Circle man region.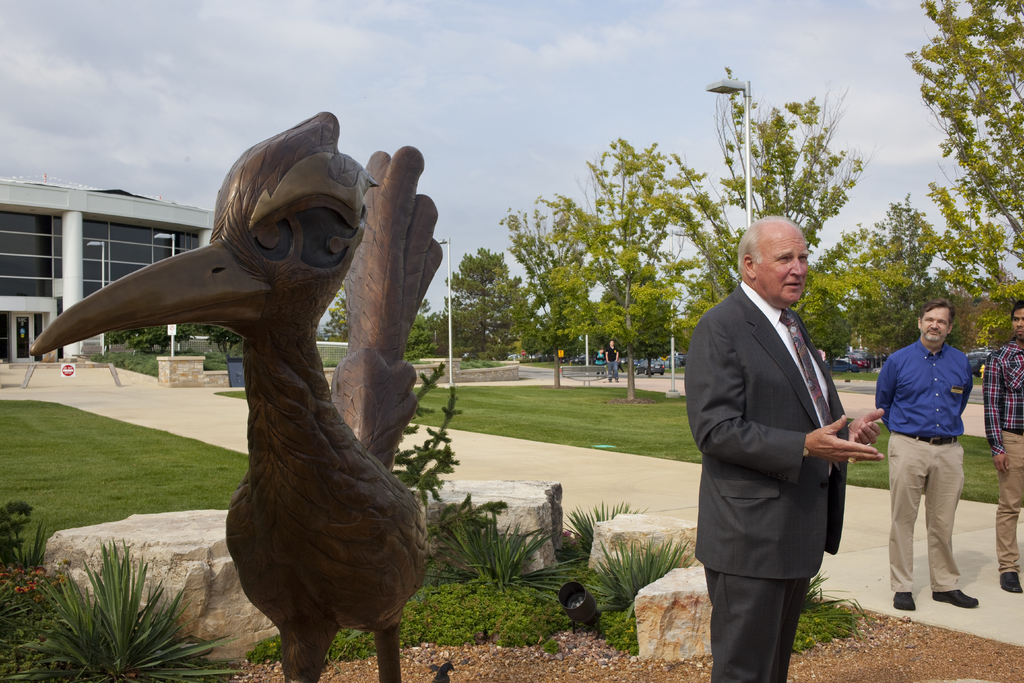
Region: 877/290/991/623.
